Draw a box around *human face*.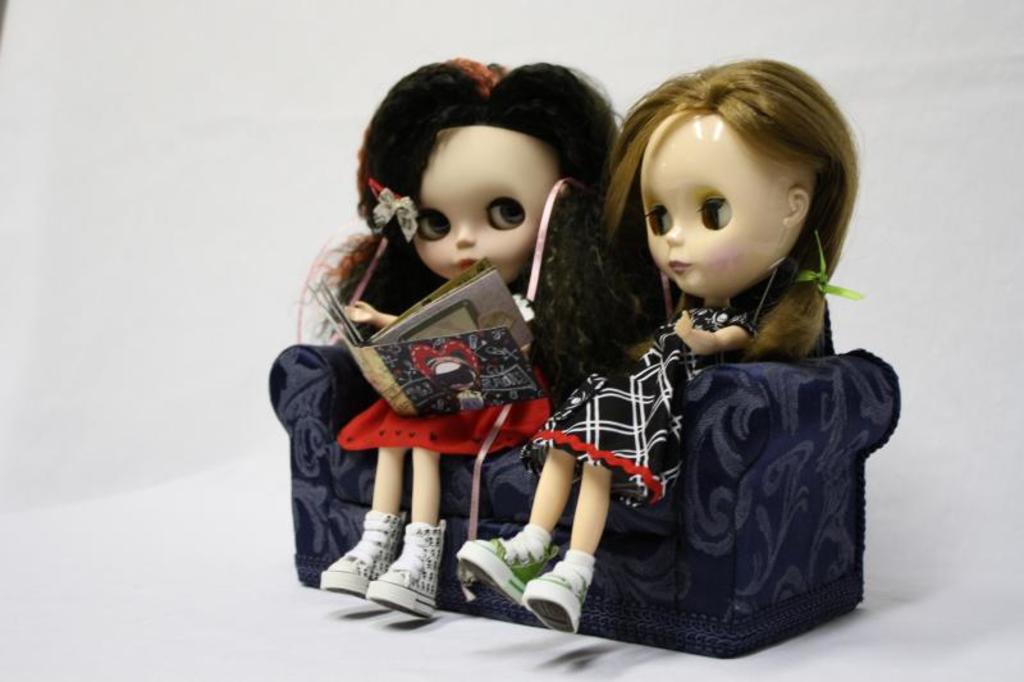
634/106/800/299.
